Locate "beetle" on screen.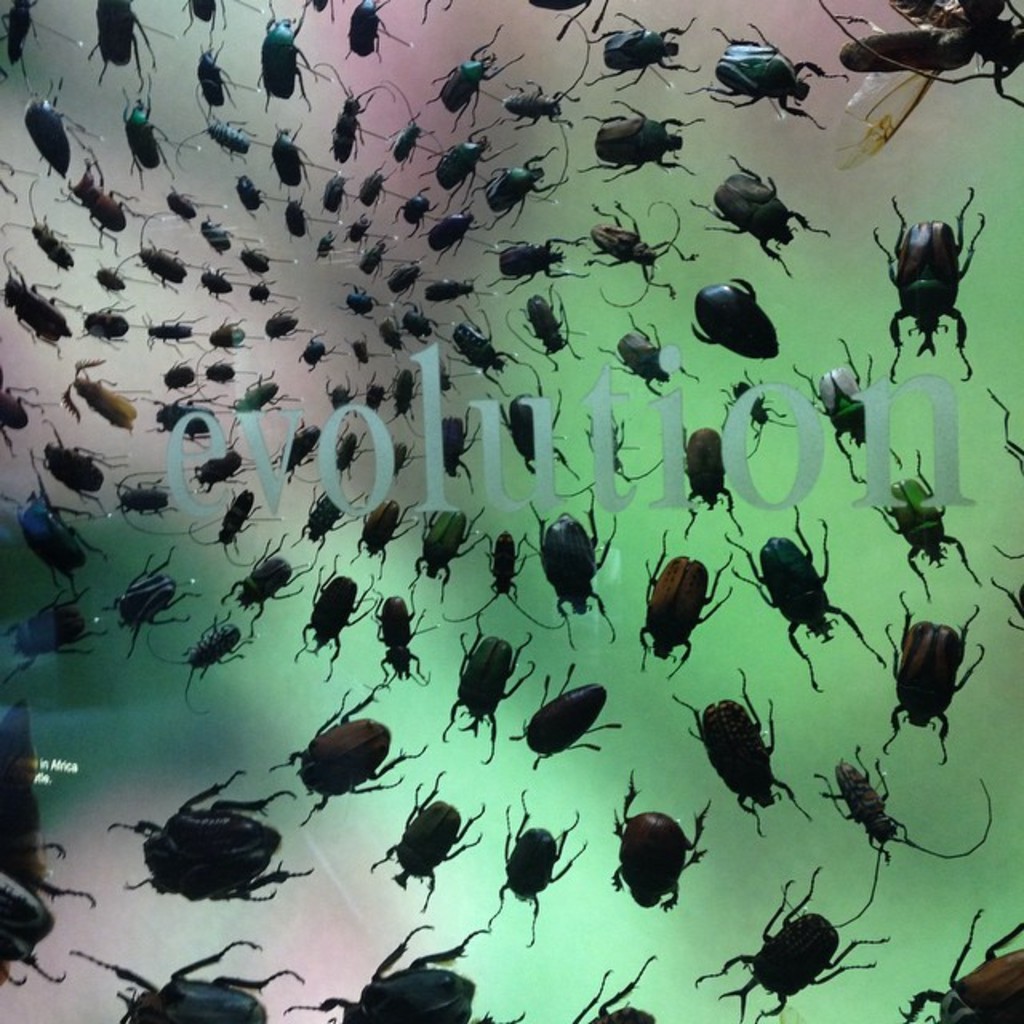
On screen at 357/232/398/280.
